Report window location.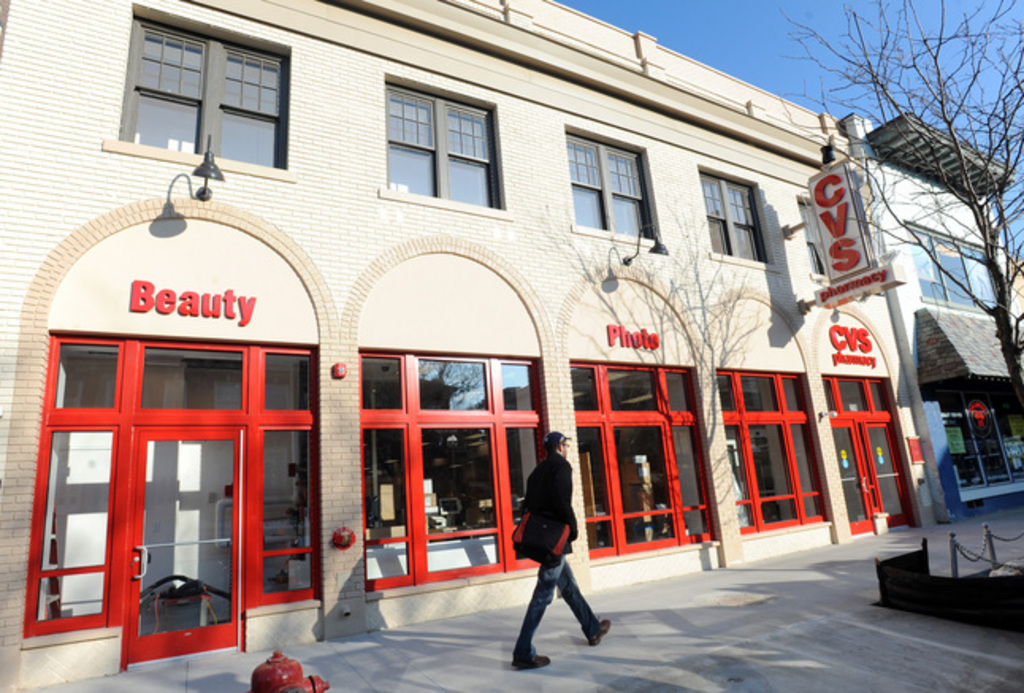
Report: (904, 220, 994, 314).
